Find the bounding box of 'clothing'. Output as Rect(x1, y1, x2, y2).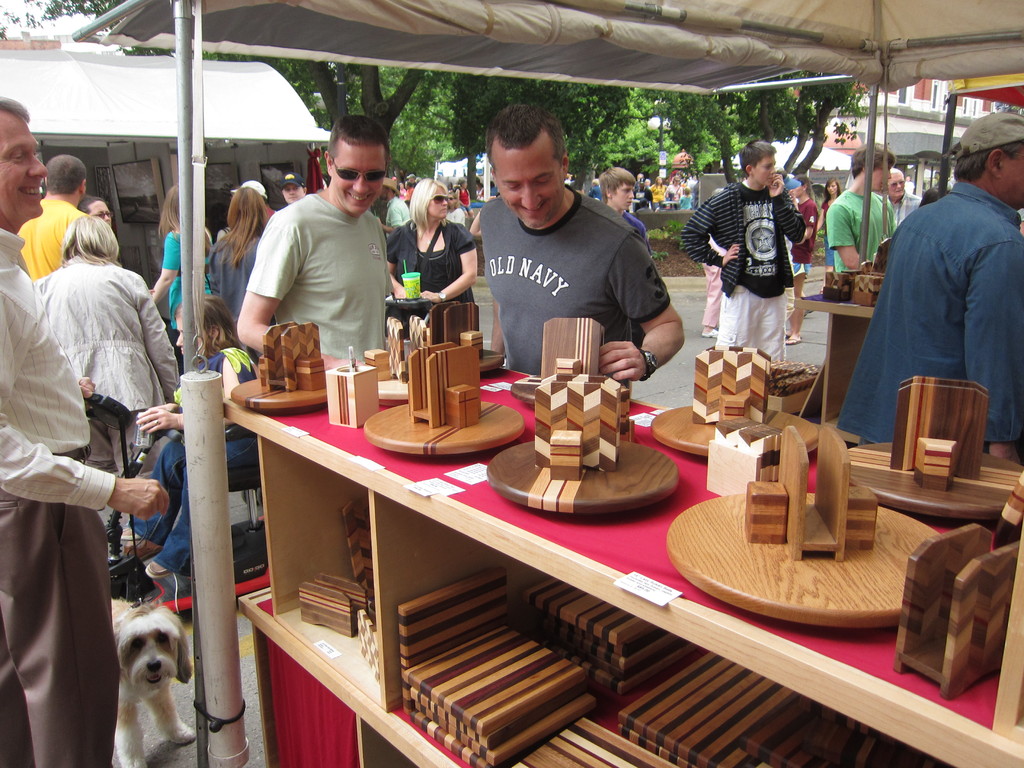
Rect(676, 176, 809, 365).
